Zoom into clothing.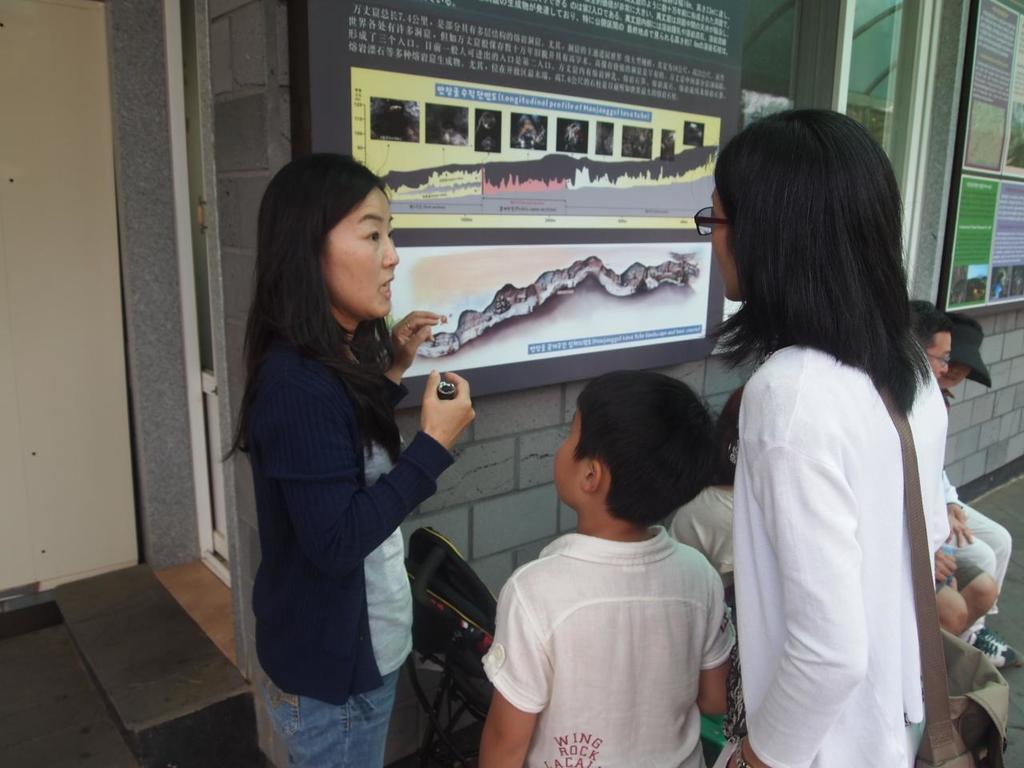
Zoom target: 242/326/418/688.
